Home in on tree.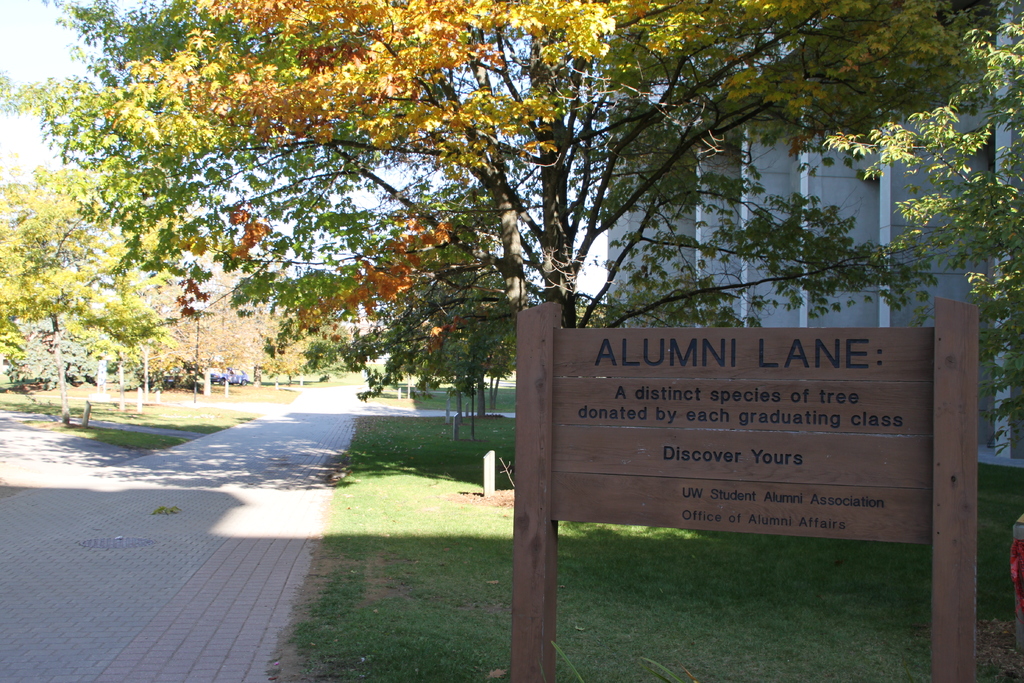
Homed in at detection(30, 0, 940, 523).
